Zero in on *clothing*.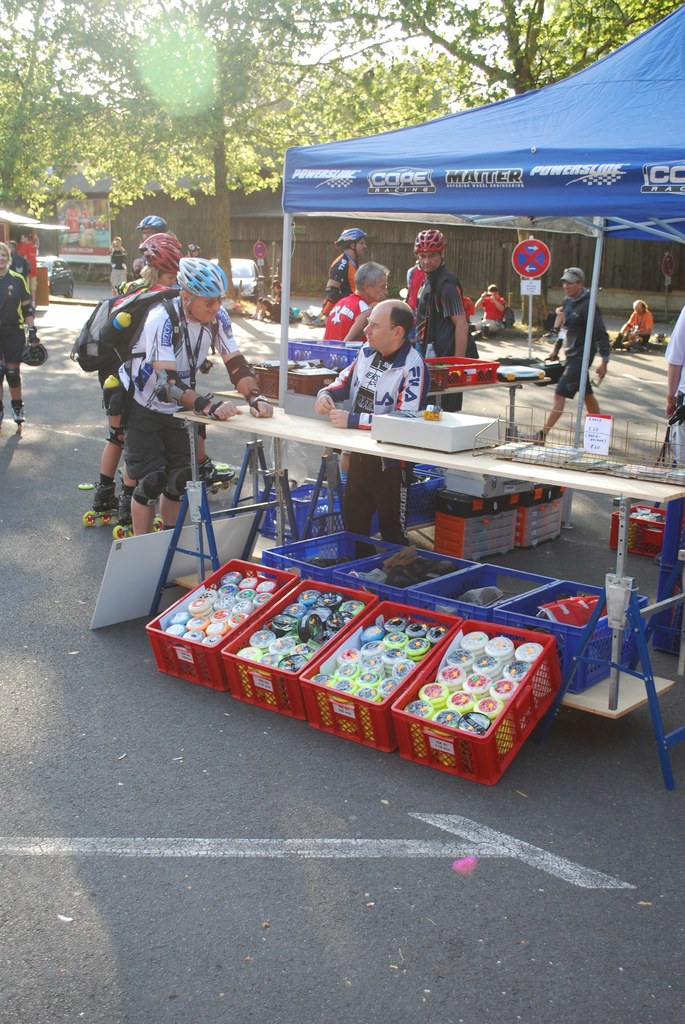
Zeroed in: detection(326, 226, 364, 298).
